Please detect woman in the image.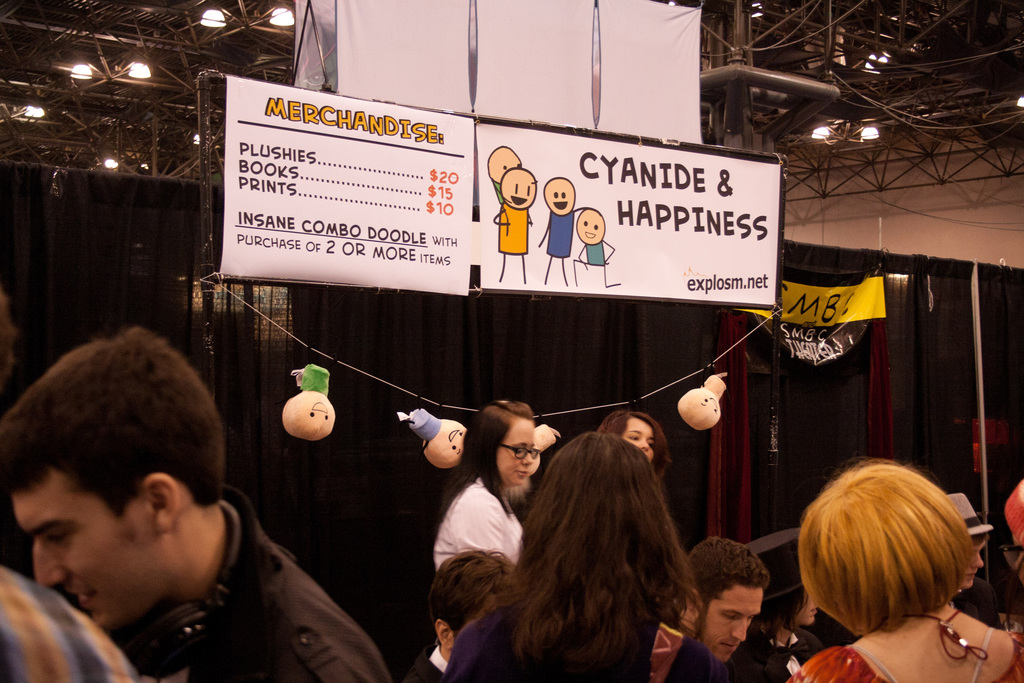
[603, 399, 670, 510].
